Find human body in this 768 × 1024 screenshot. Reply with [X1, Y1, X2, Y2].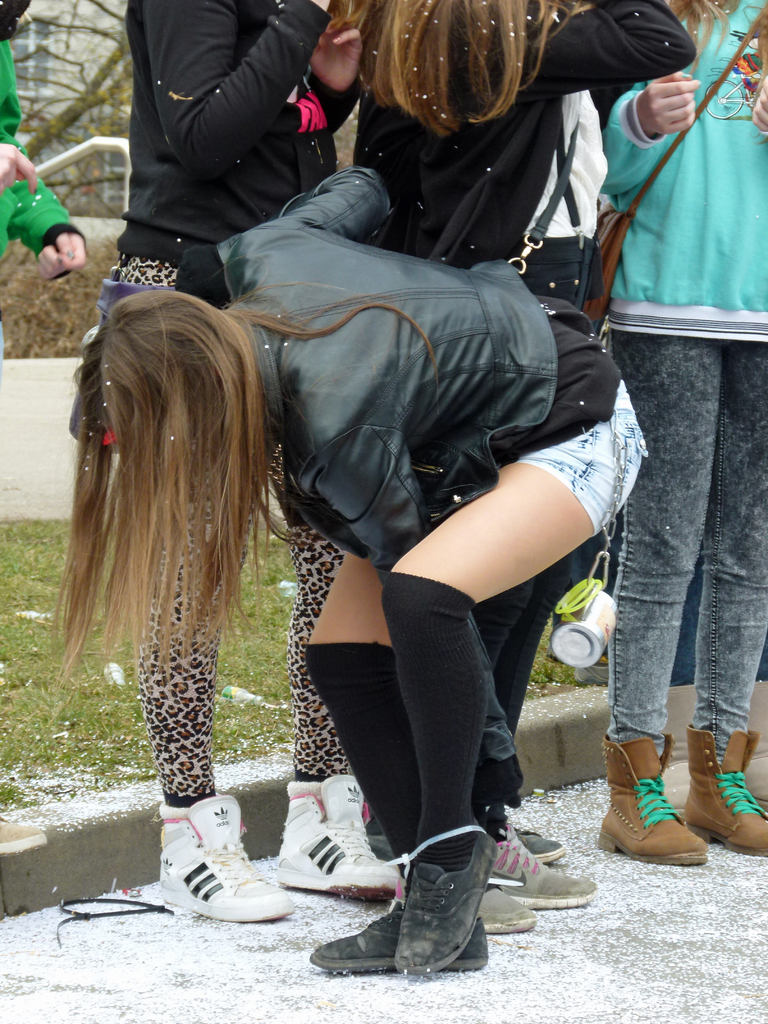
[81, 10, 355, 934].
